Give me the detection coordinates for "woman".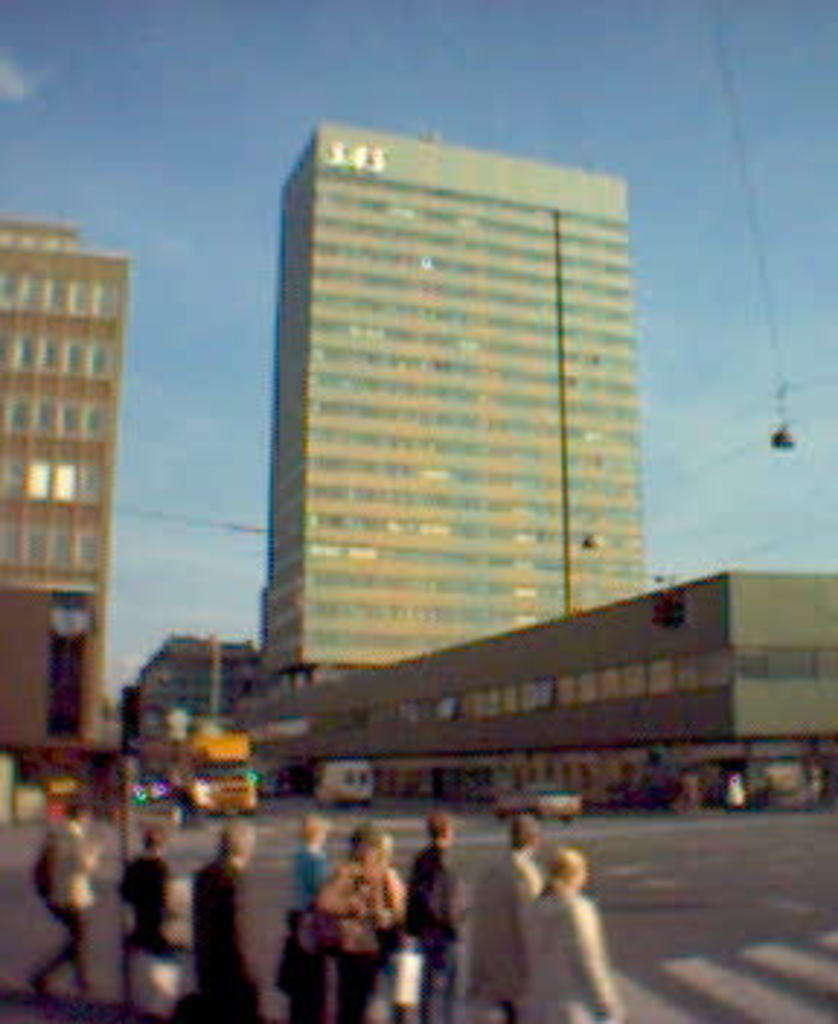
[492, 794, 637, 1009].
